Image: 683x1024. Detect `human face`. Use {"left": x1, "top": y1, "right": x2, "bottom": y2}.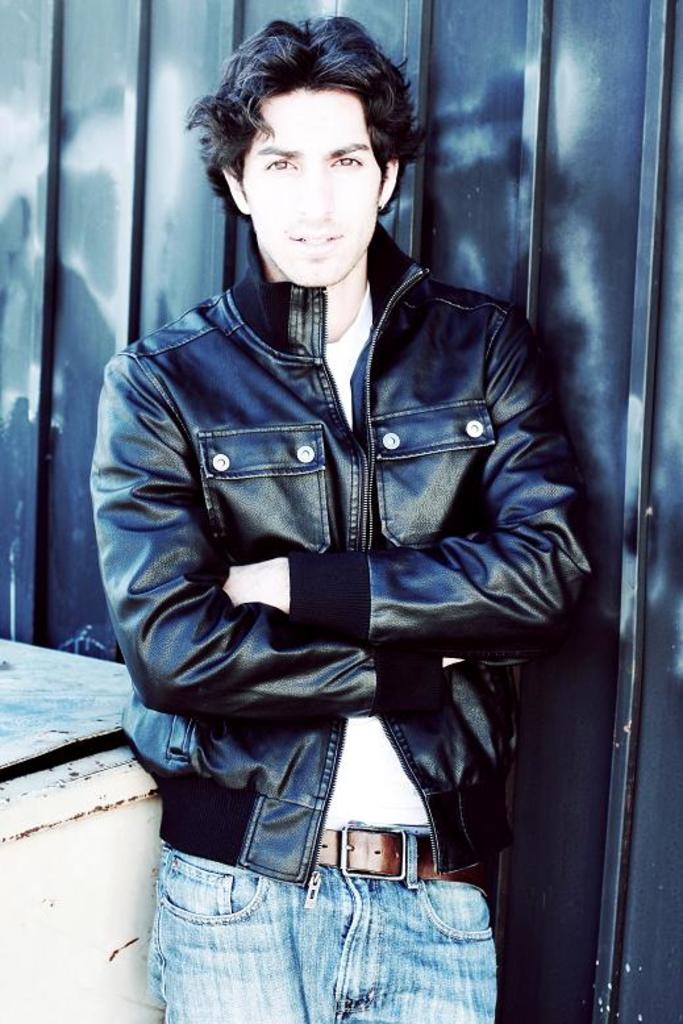
{"left": 246, "top": 88, "right": 380, "bottom": 287}.
